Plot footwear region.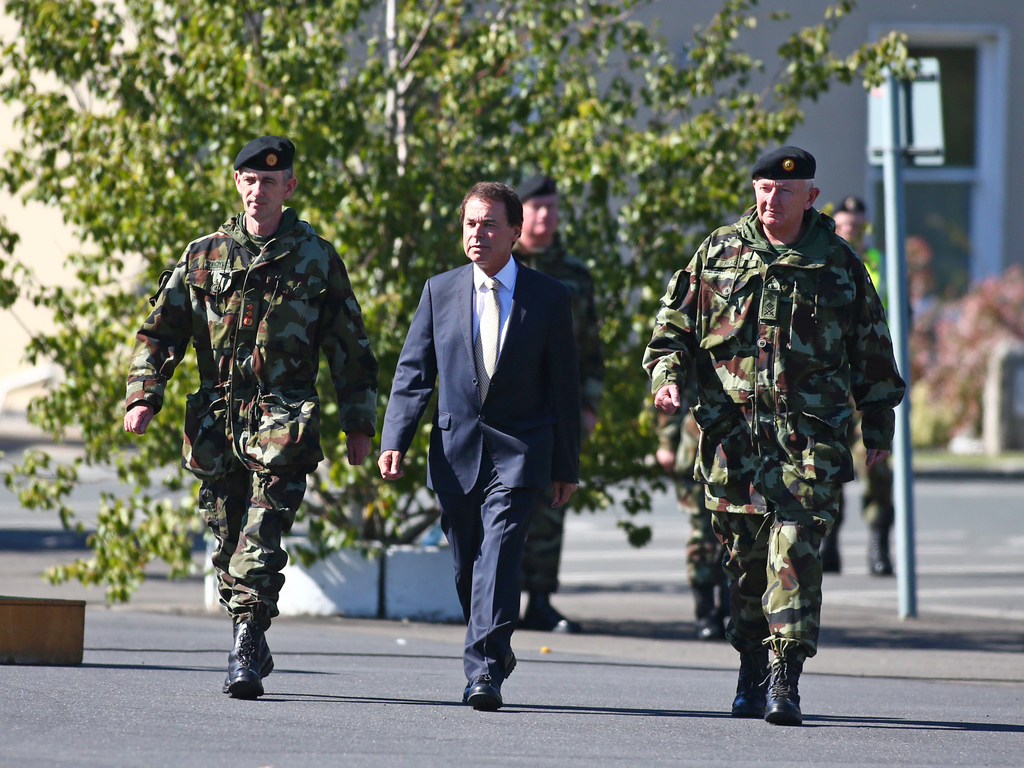
Plotted at locate(731, 682, 765, 719).
